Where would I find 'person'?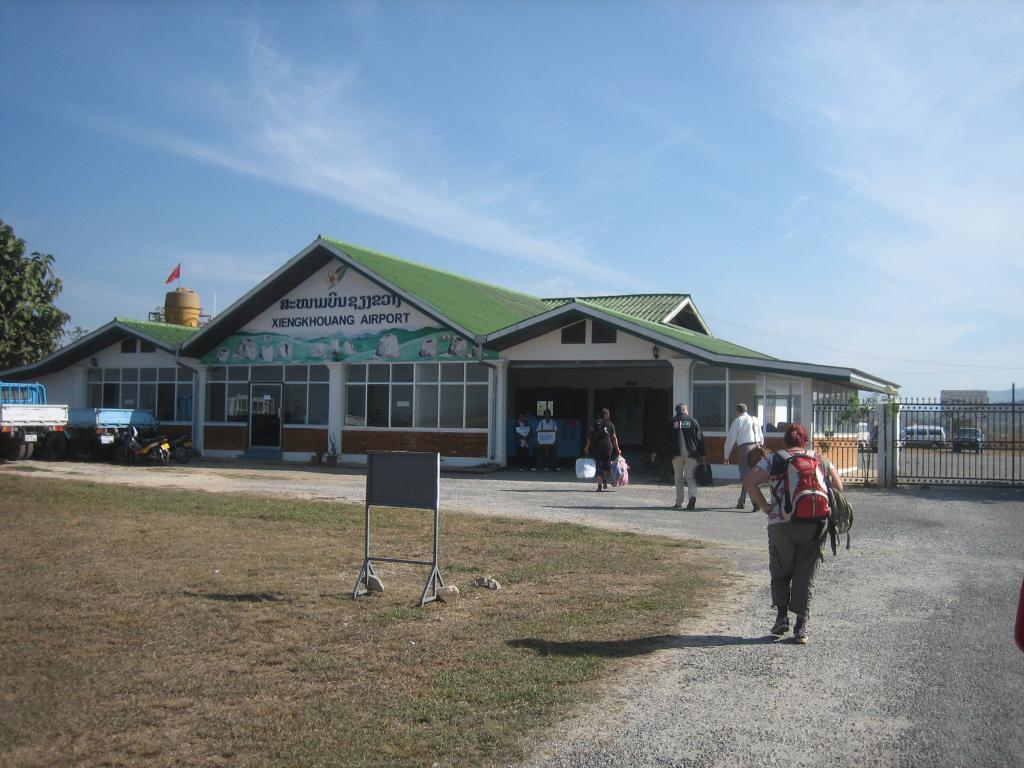
At bbox=(581, 406, 624, 492).
